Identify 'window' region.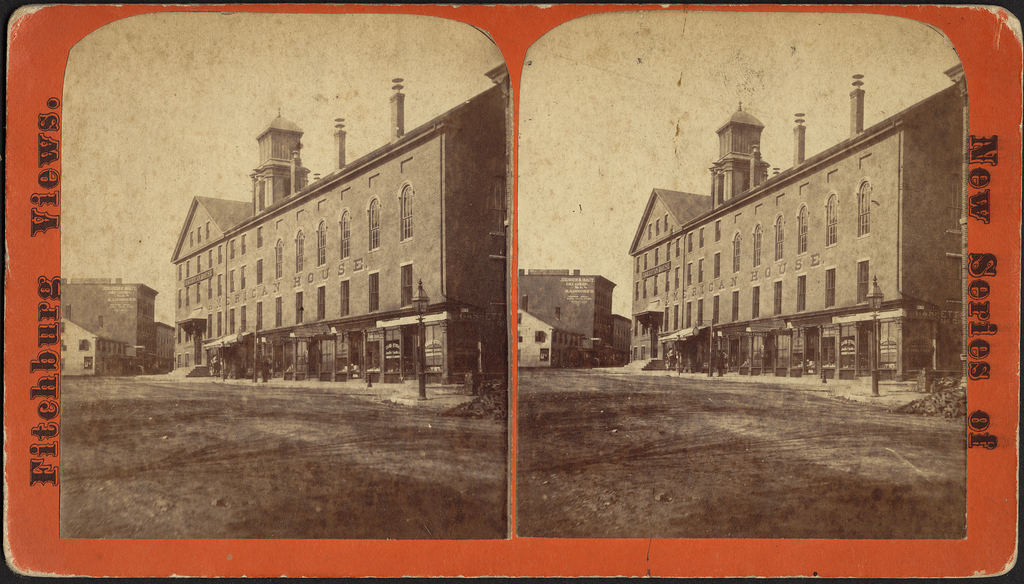
Region: [left=339, top=278, right=348, bottom=316].
